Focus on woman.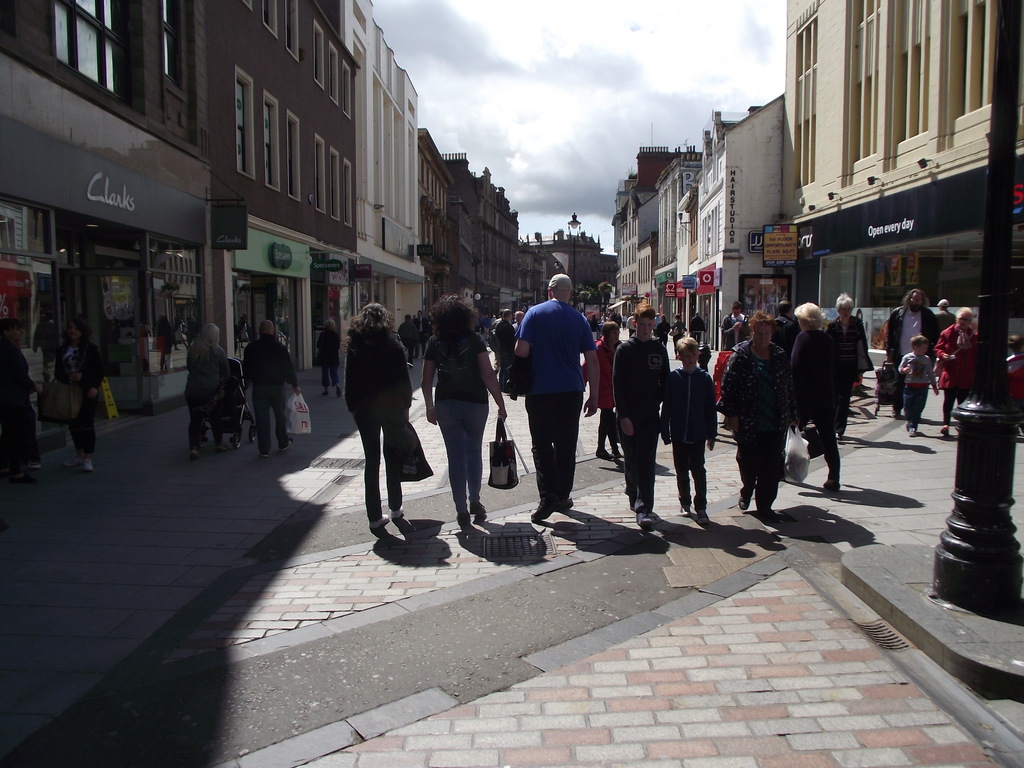
Focused at x1=826, y1=292, x2=876, y2=443.
